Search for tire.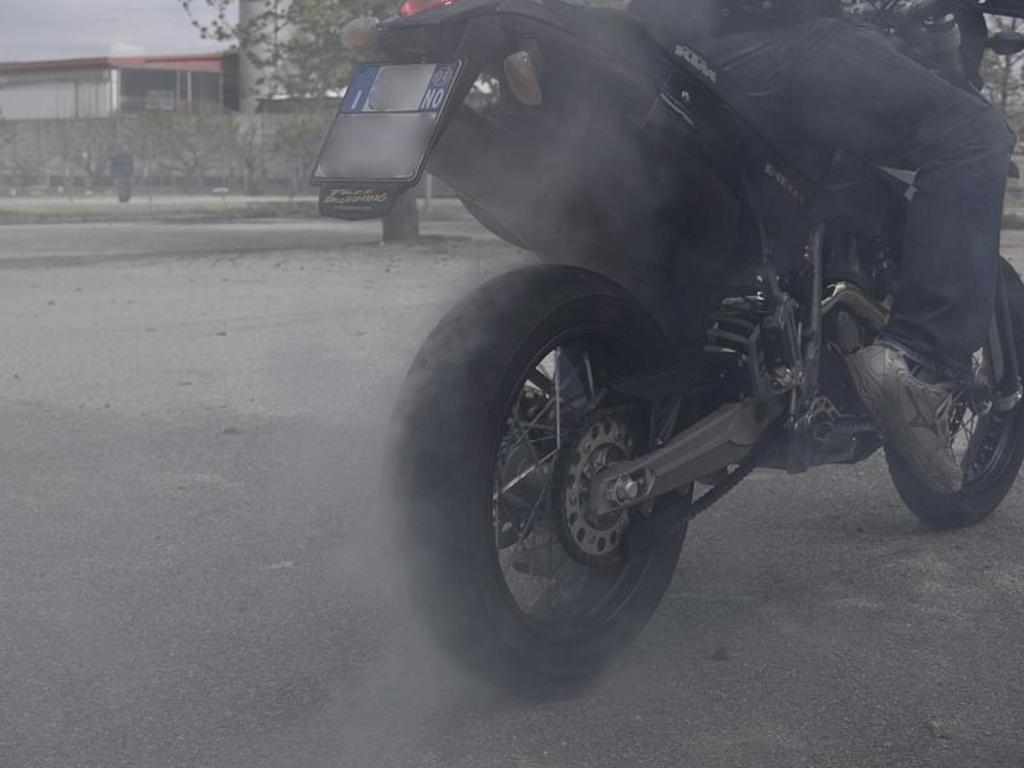
Found at bbox=[376, 268, 695, 701].
